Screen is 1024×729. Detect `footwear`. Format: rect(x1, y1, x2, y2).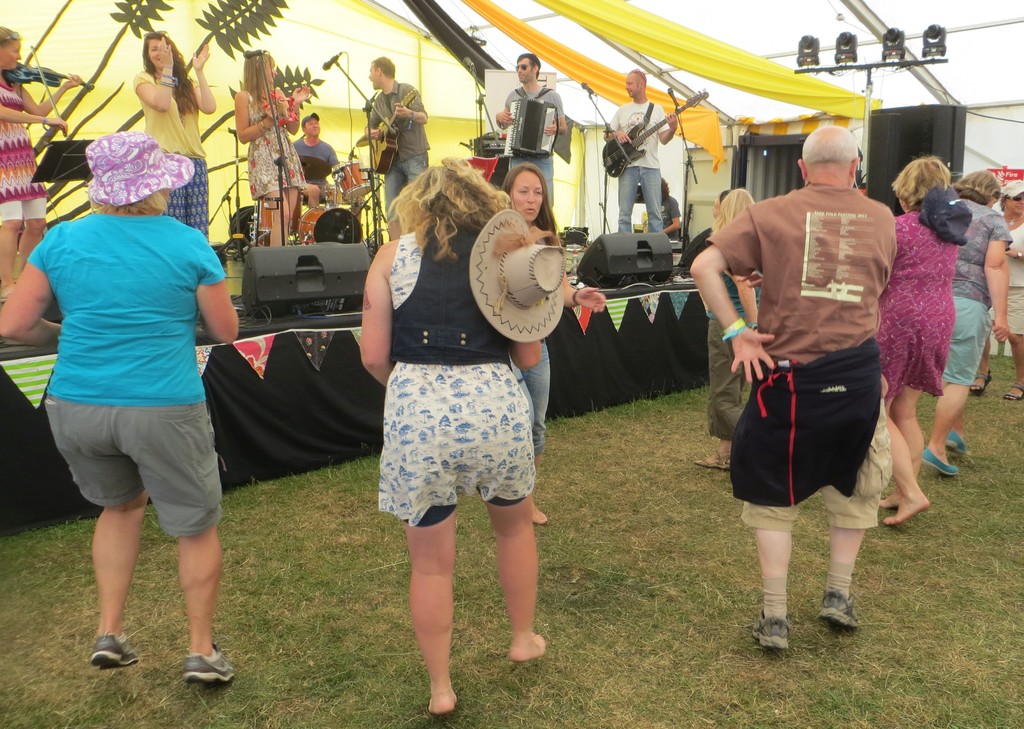
rect(749, 607, 788, 653).
